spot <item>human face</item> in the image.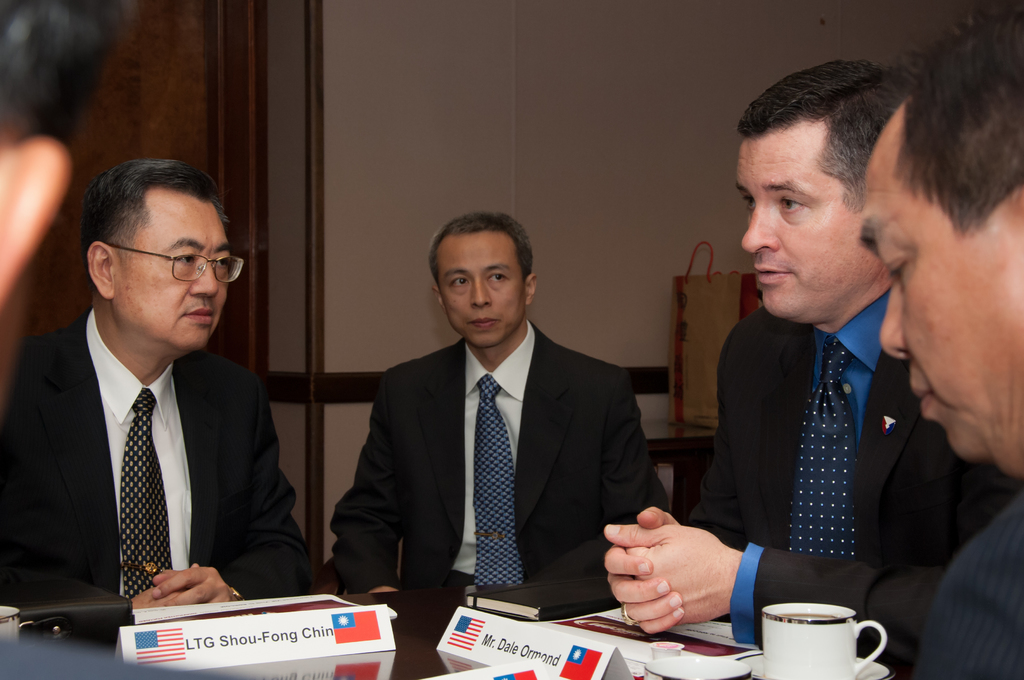
<item>human face</item> found at bbox=(436, 234, 525, 348).
